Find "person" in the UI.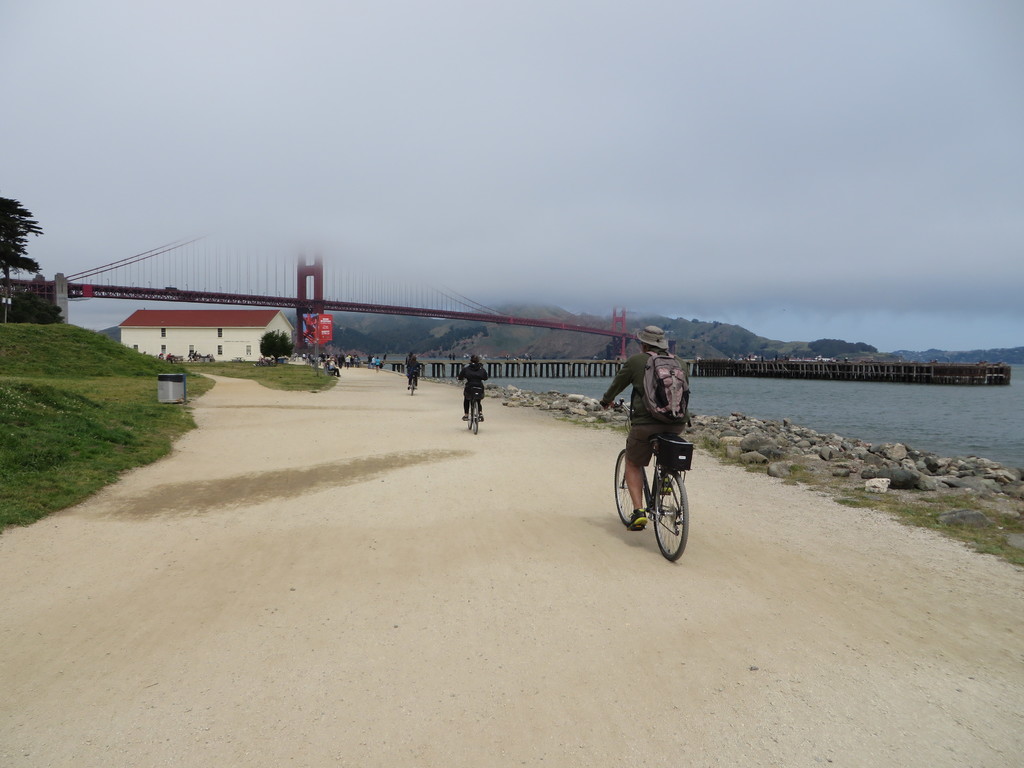
UI element at (403, 352, 422, 392).
